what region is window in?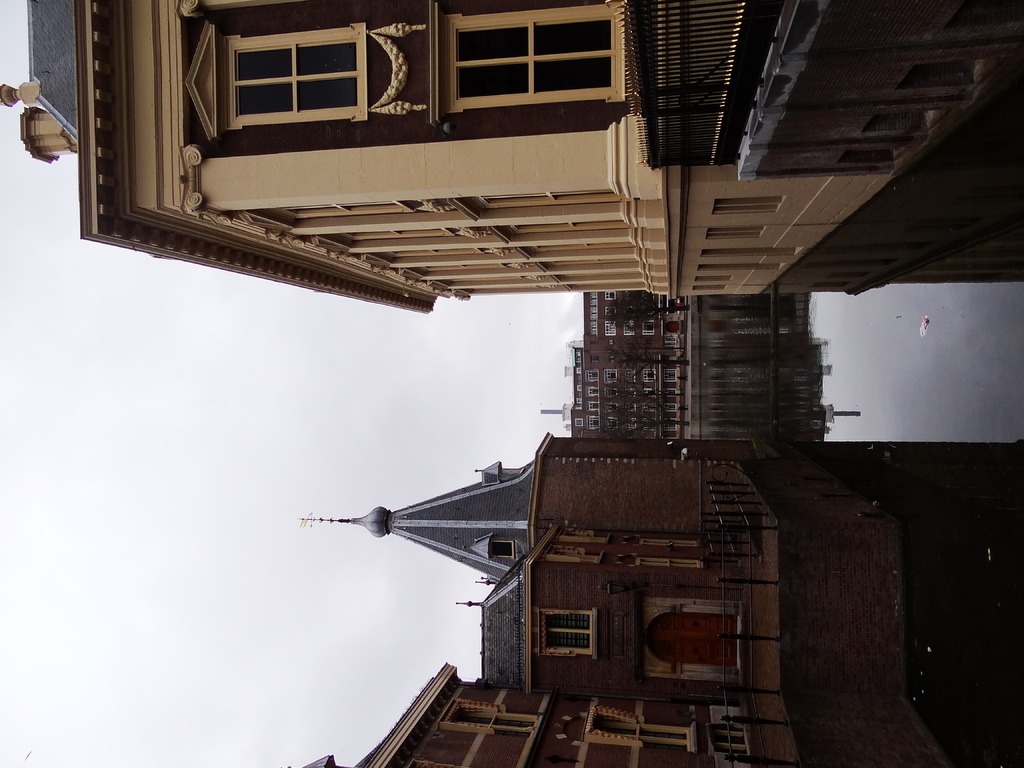
(left=643, top=387, right=655, bottom=397).
